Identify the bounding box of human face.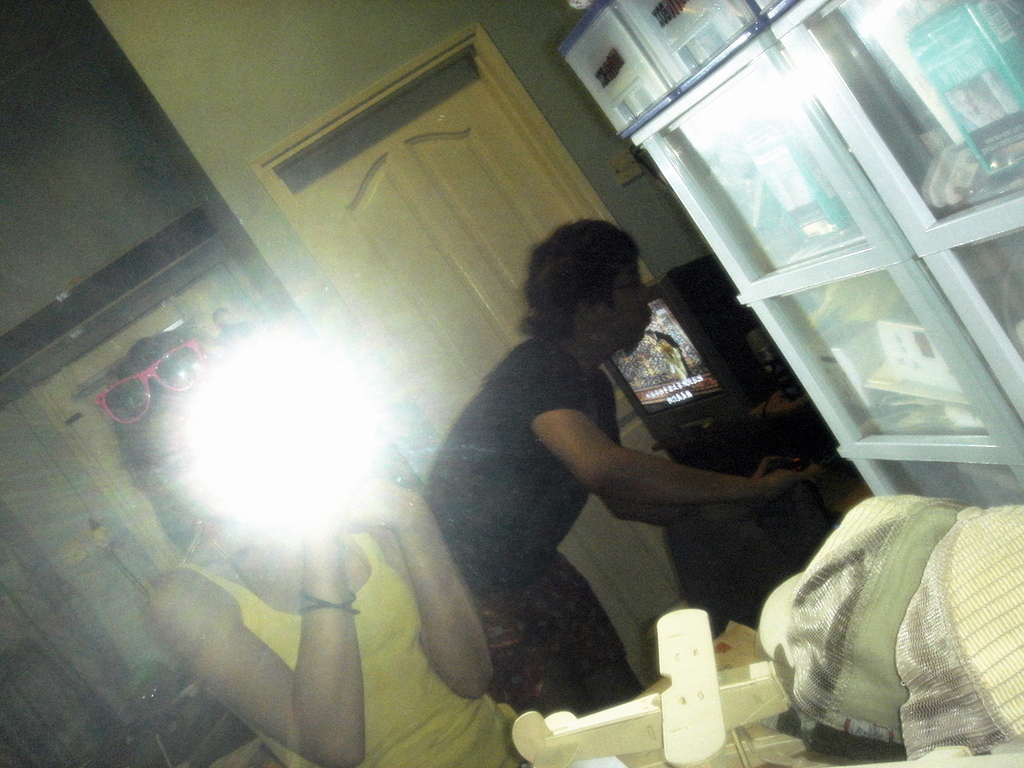
{"x1": 598, "y1": 254, "x2": 650, "y2": 354}.
